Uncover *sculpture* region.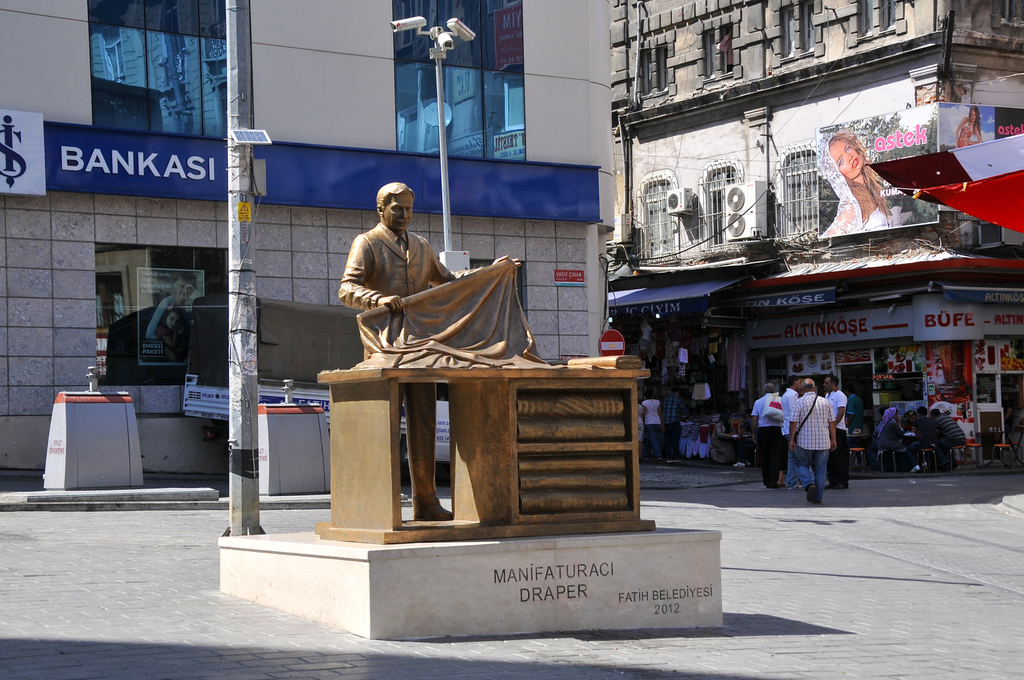
Uncovered: 330/168/531/569.
